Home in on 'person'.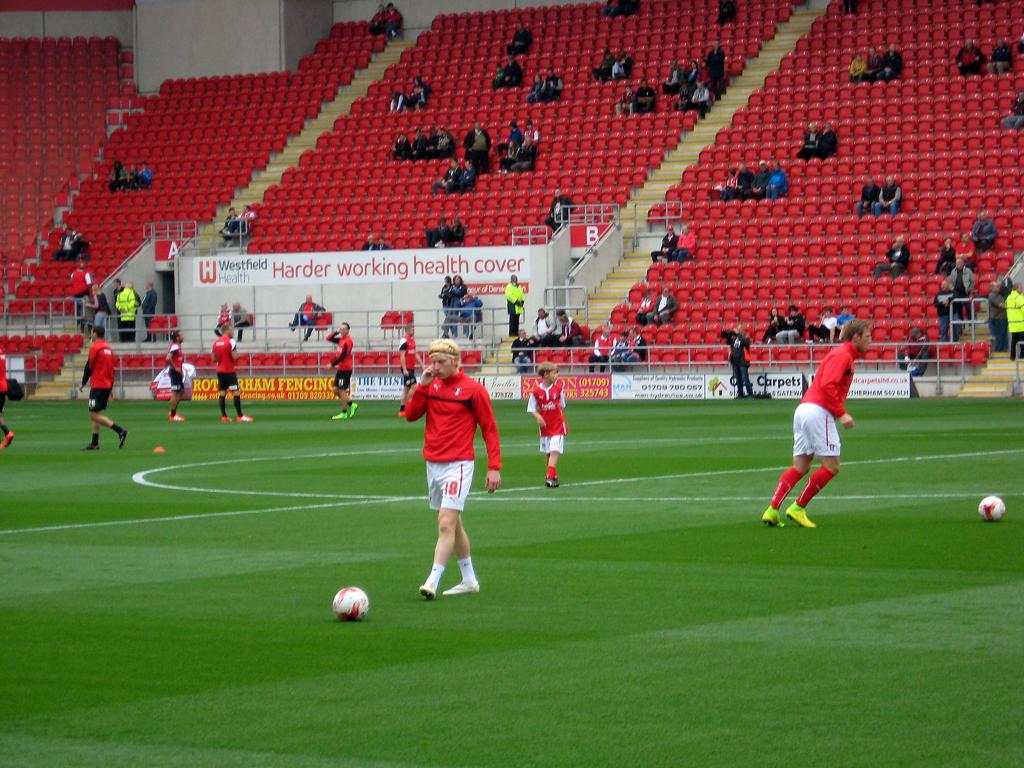
Homed in at (653, 222, 677, 261).
